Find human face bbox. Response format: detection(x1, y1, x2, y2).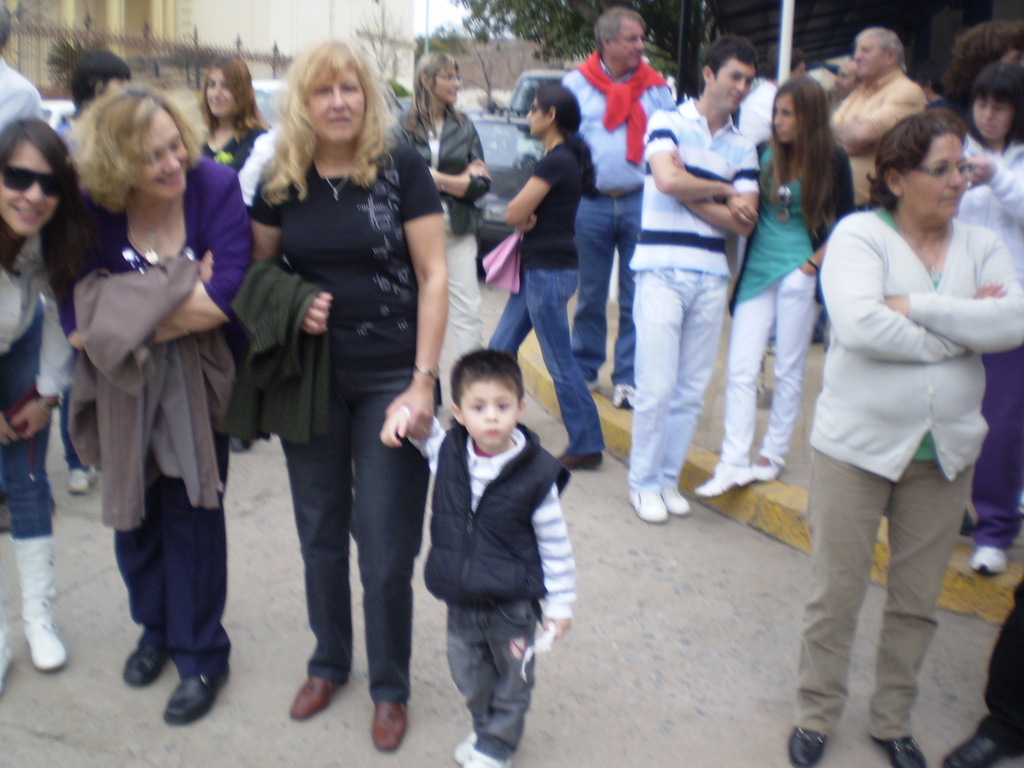
detection(771, 95, 796, 140).
